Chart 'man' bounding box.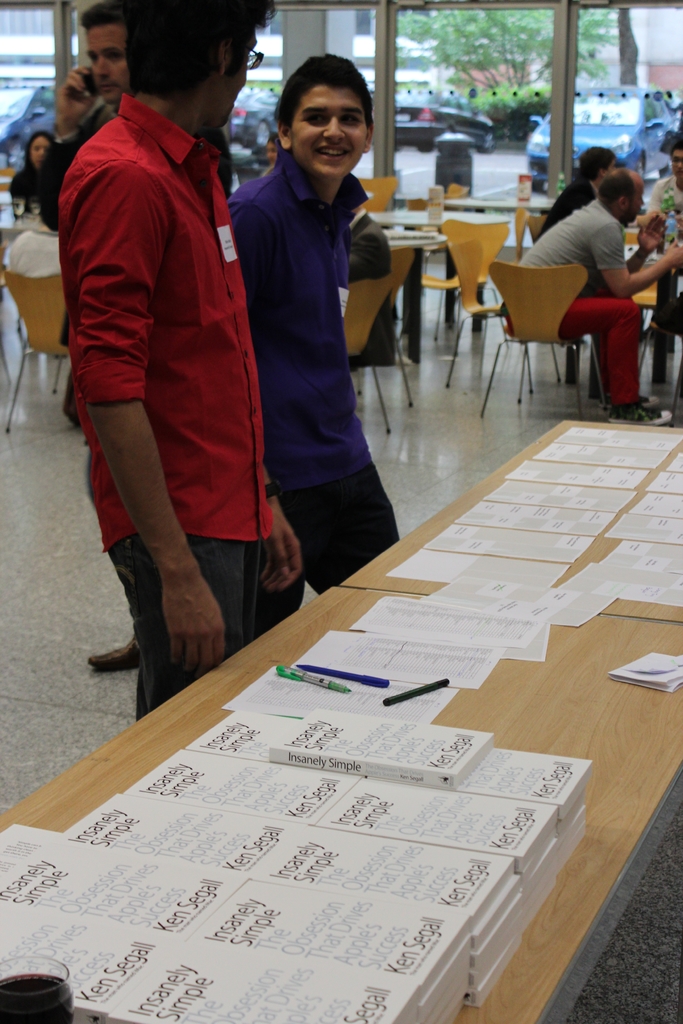
Charted: rect(224, 51, 408, 644).
